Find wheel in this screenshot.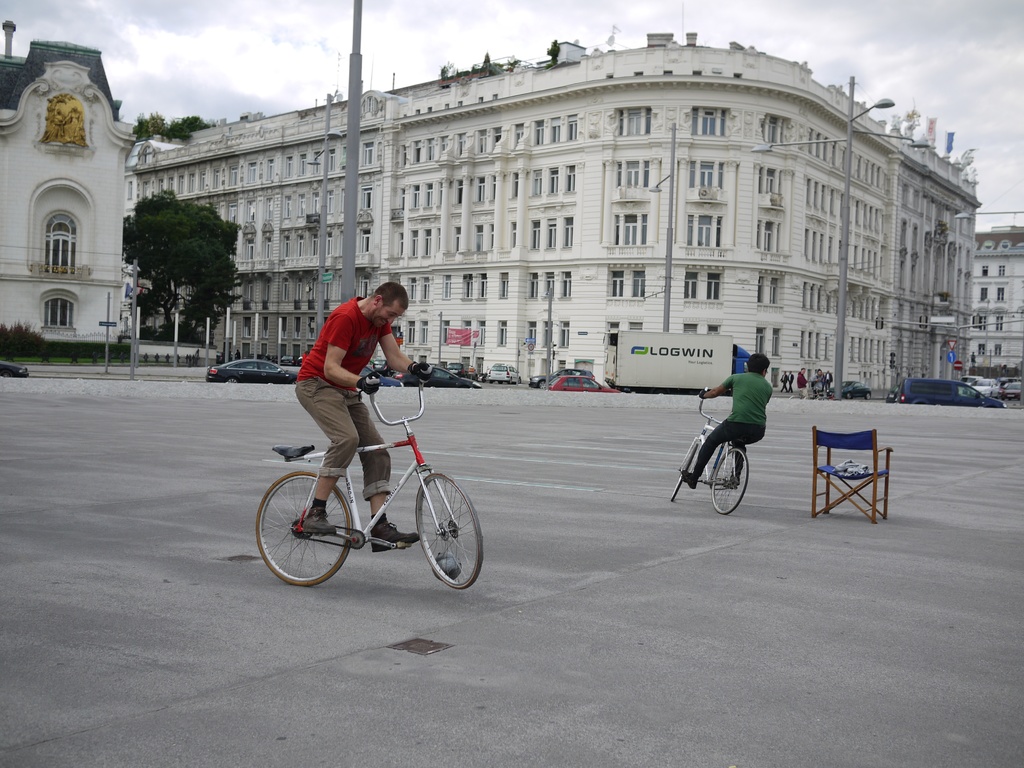
The bounding box for wheel is bbox=[417, 474, 481, 588].
